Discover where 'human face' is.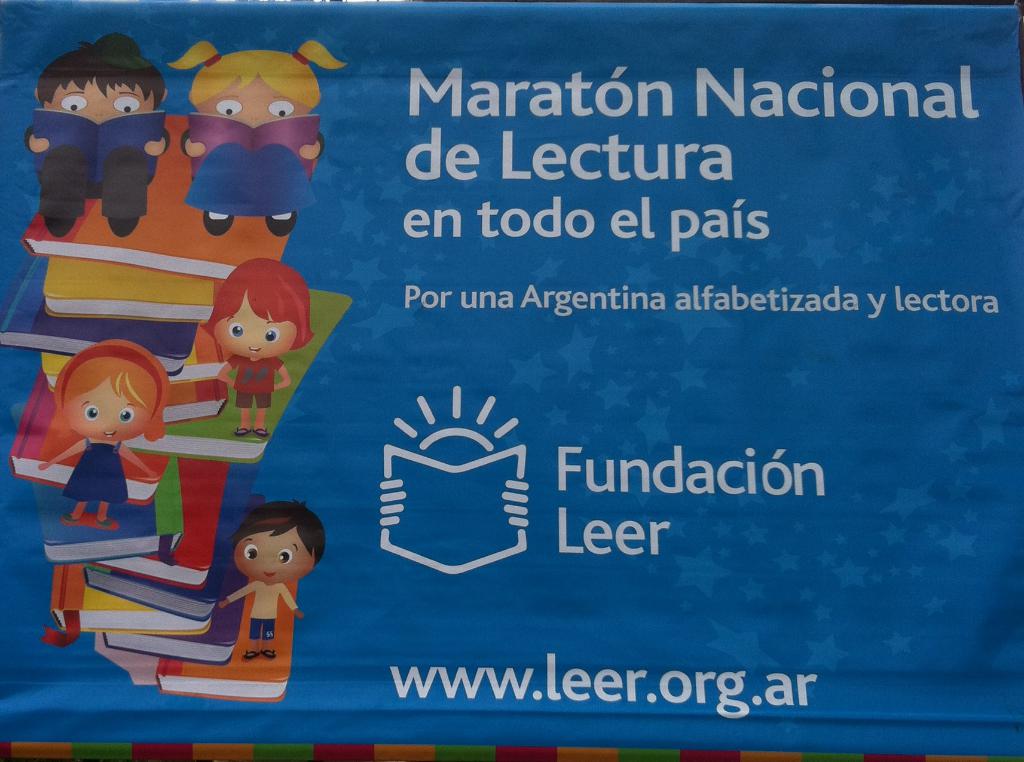
Discovered at (70, 378, 147, 441).
